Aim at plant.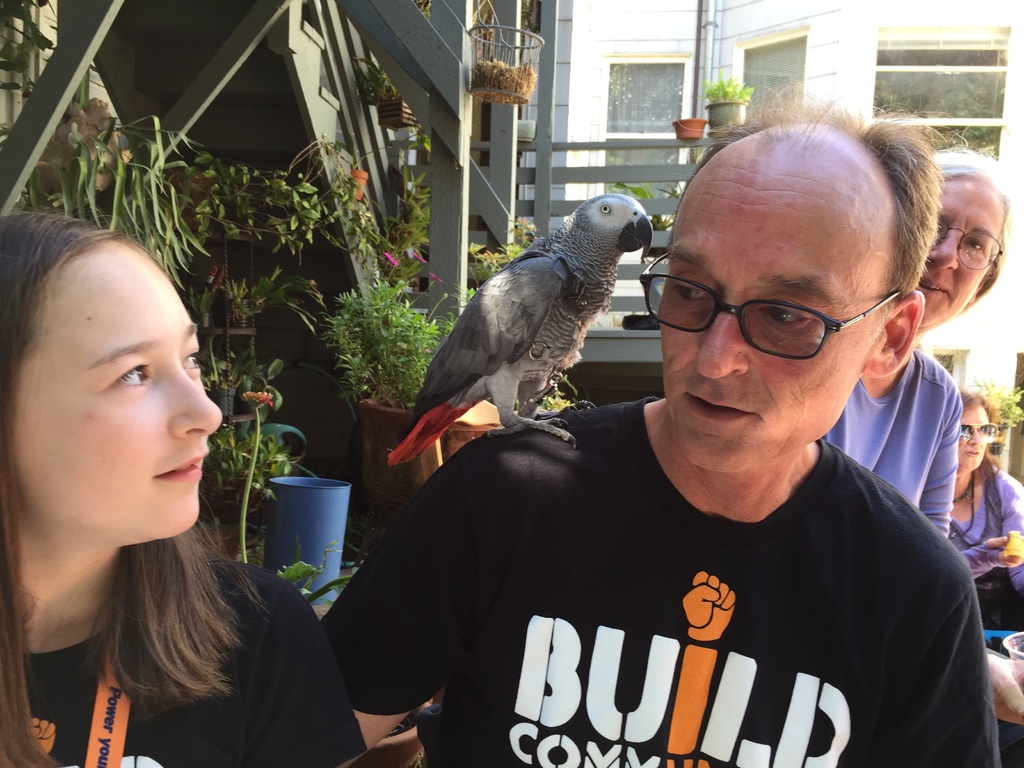
Aimed at (411,120,429,156).
